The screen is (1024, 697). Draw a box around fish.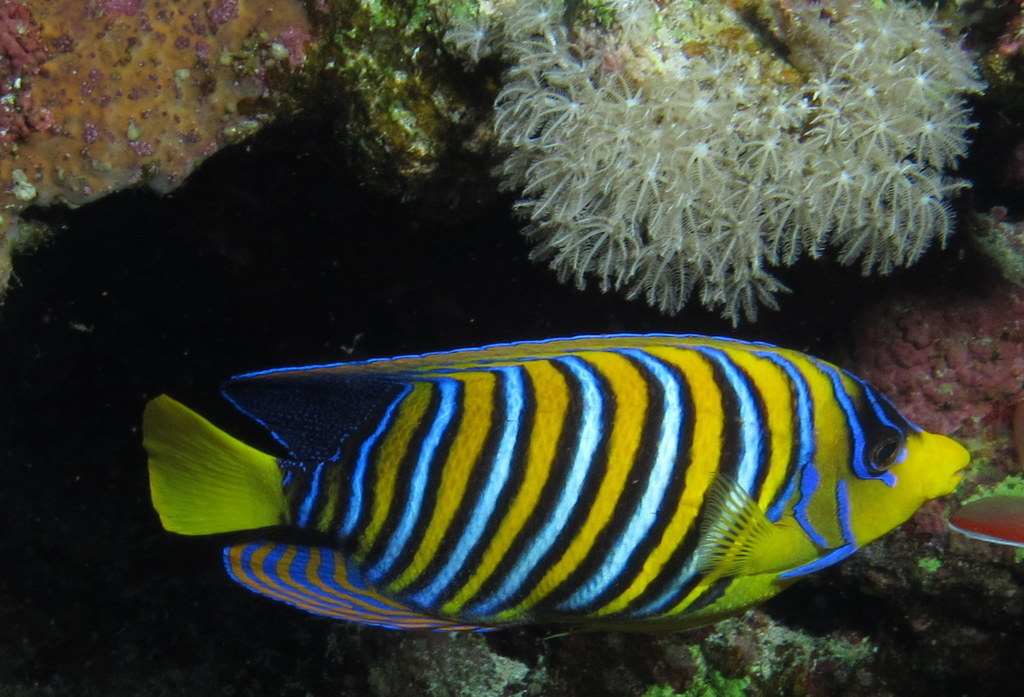
bbox=(144, 334, 970, 642).
